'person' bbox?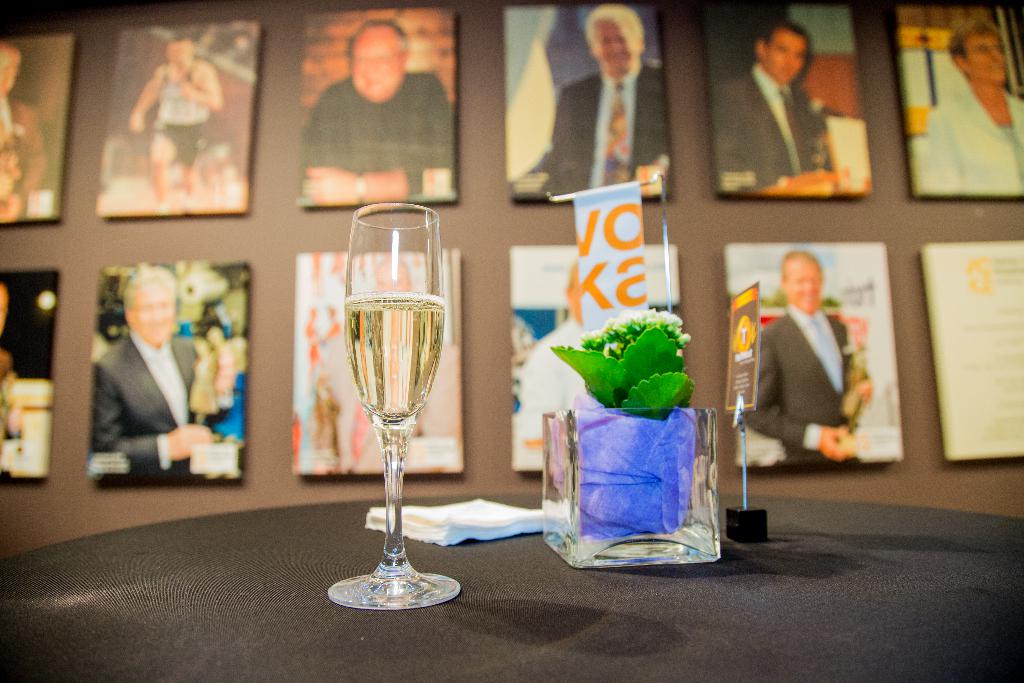
<bbox>924, 18, 1023, 191</bbox>
